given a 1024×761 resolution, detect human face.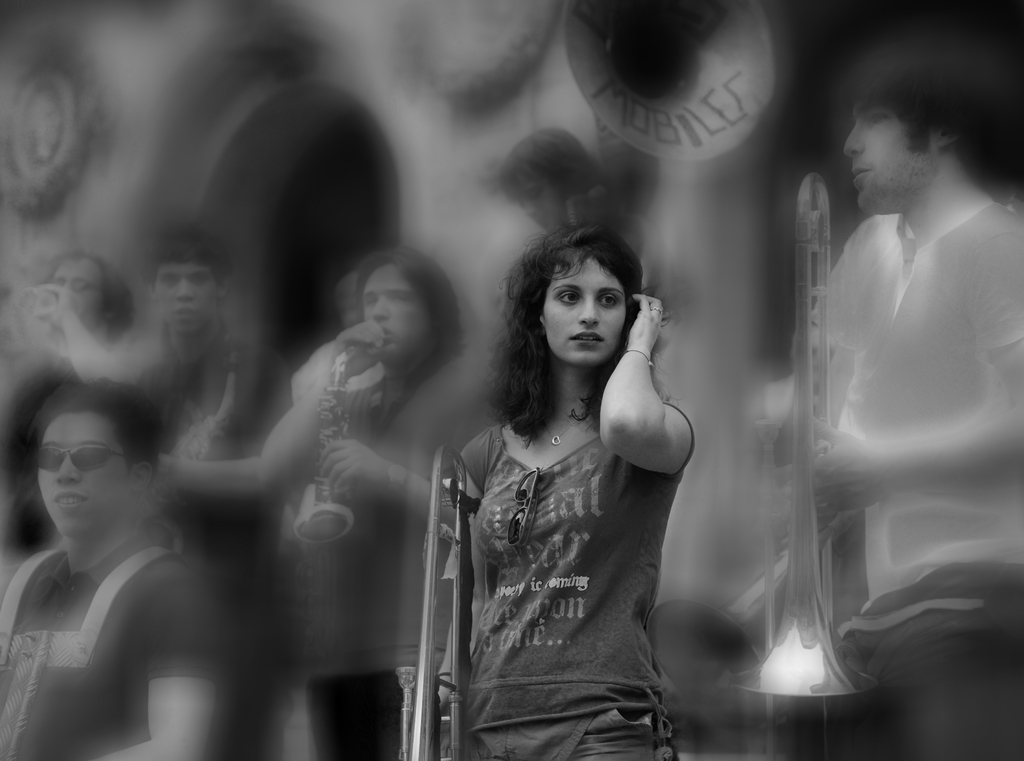
[x1=25, y1=409, x2=138, y2=537].
